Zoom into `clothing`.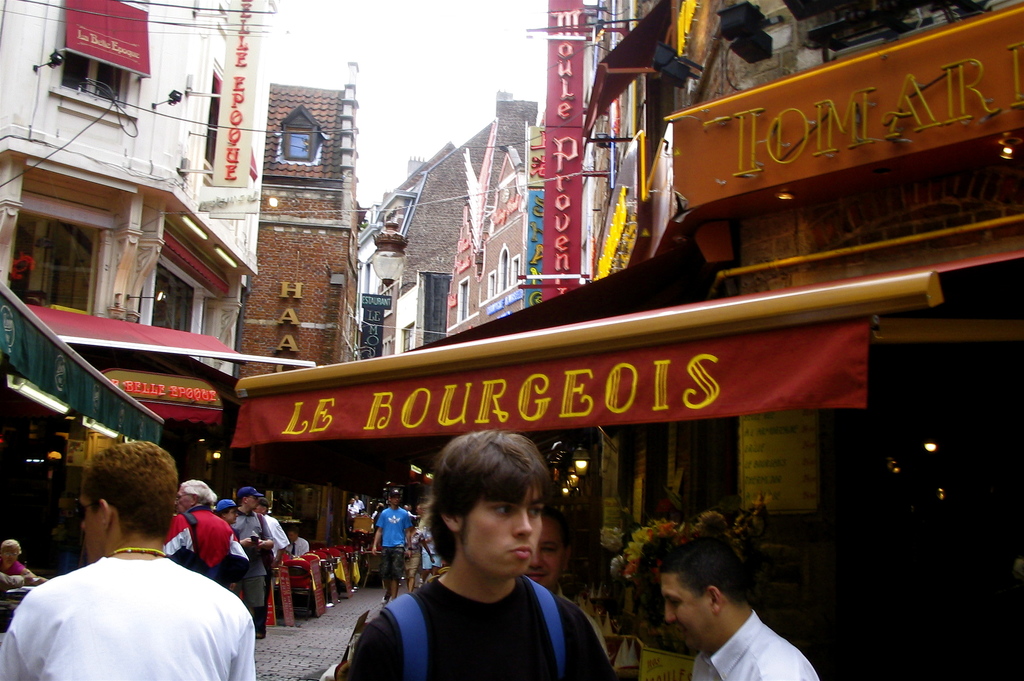
Zoom target: box=[164, 504, 234, 579].
